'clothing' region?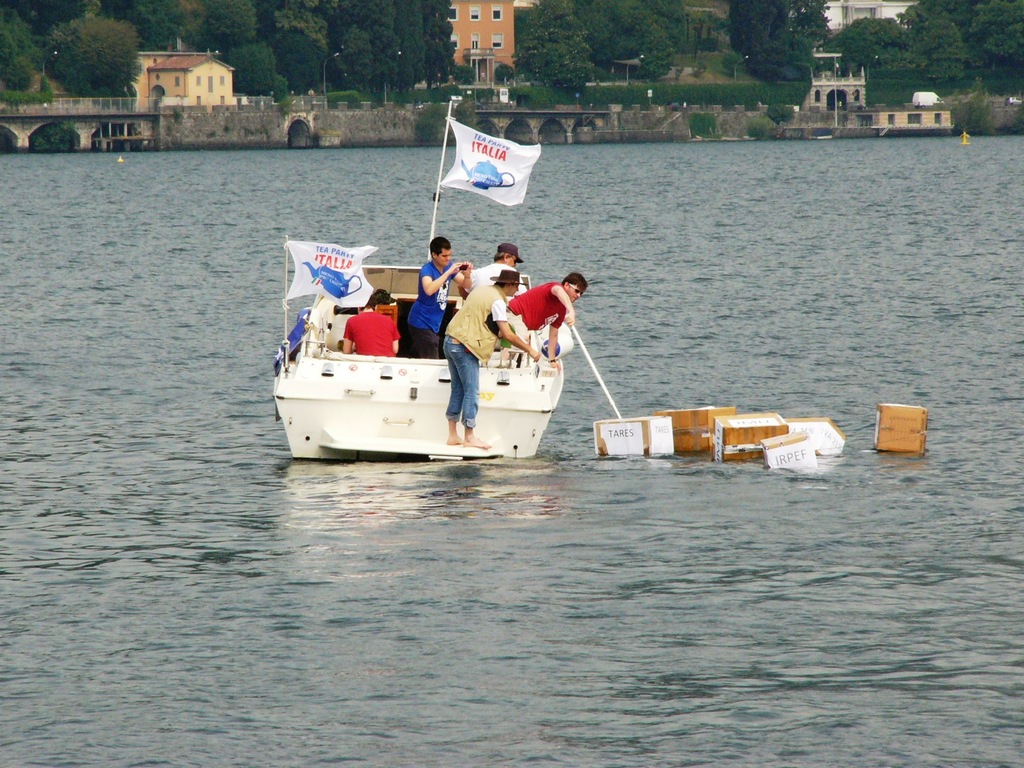
box(442, 283, 509, 429)
